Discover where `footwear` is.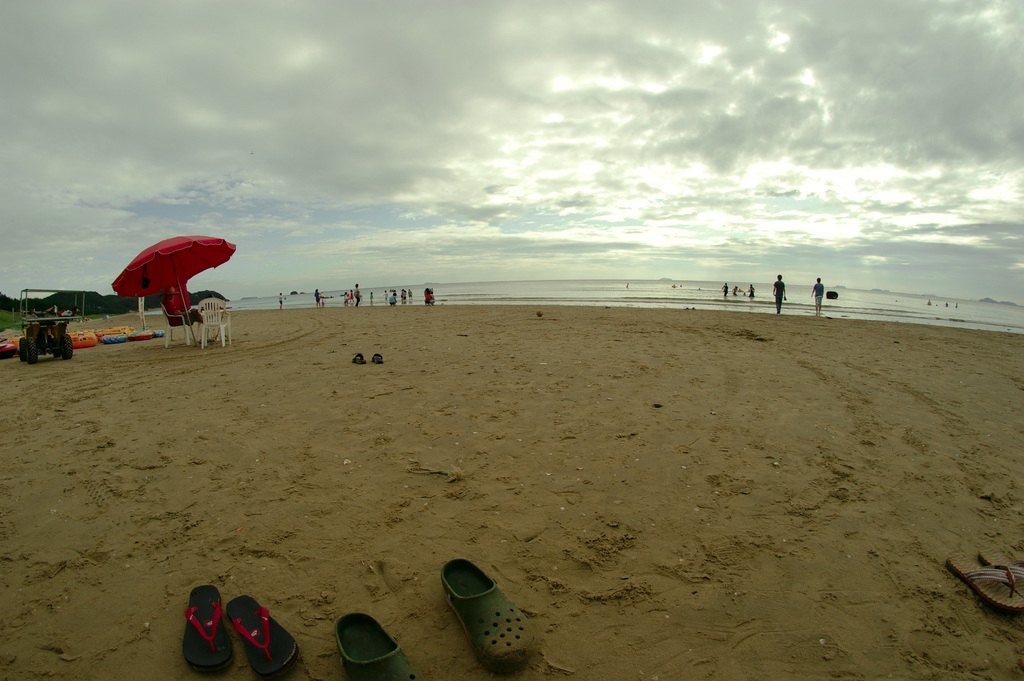
Discovered at {"left": 978, "top": 546, "right": 1023, "bottom": 598}.
